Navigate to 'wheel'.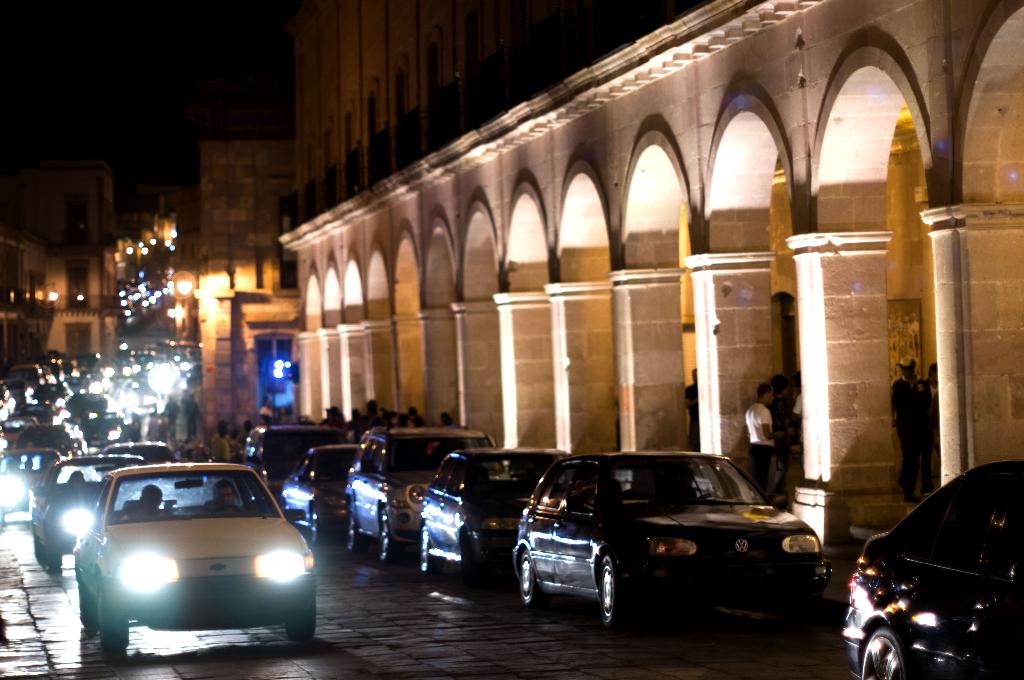
Navigation target: (347, 513, 362, 551).
